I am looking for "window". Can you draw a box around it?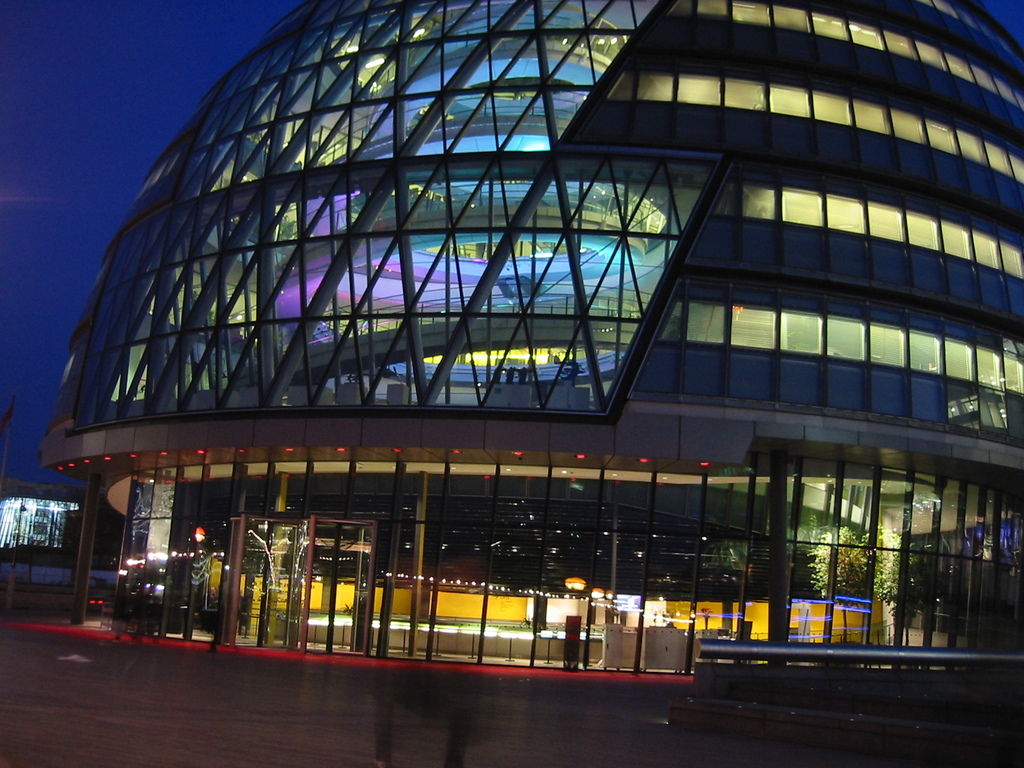
Sure, the bounding box is {"left": 733, "top": 308, "right": 778, "bottom": 353}.
